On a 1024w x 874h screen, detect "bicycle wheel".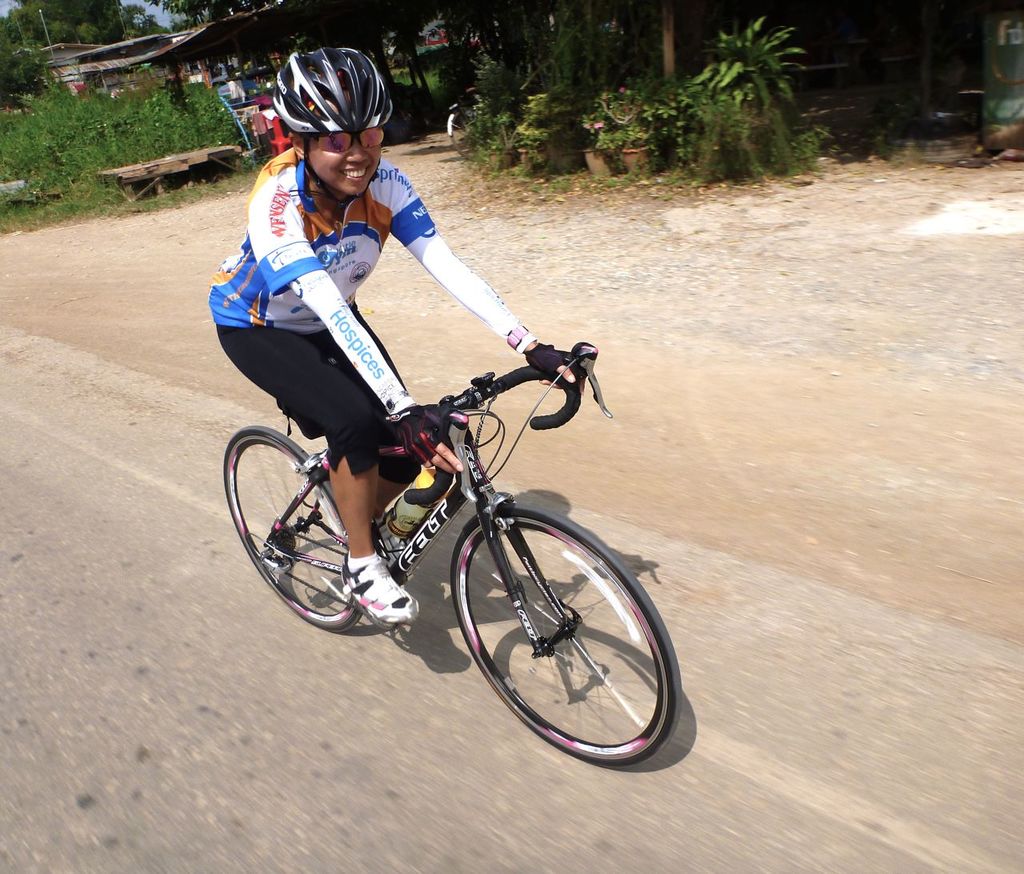
(left=432, top=495, right=681, bottom=772).
